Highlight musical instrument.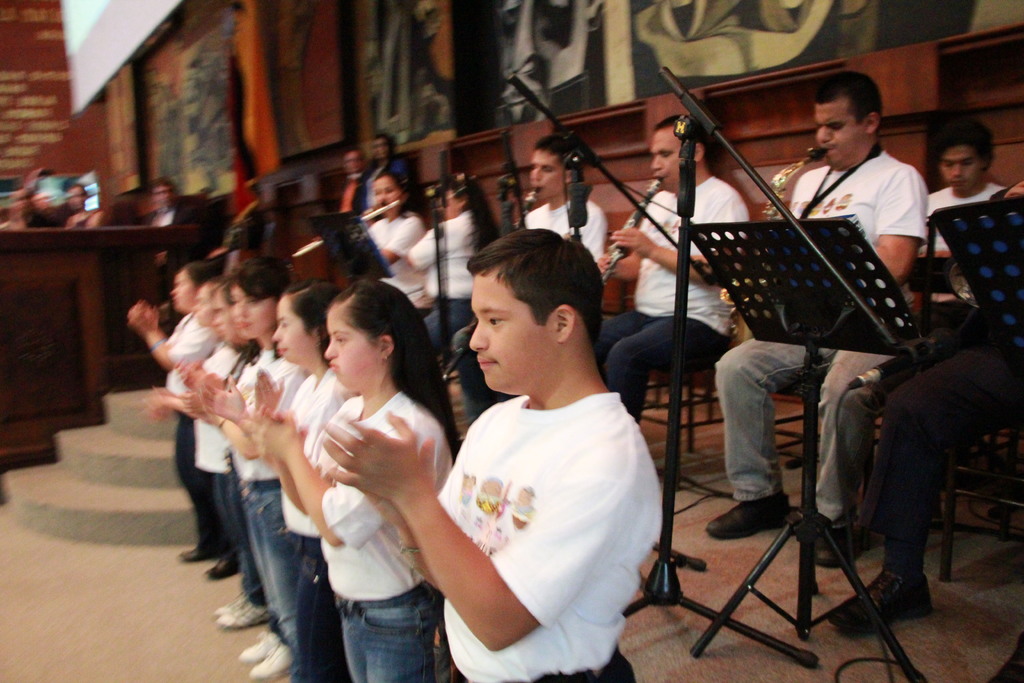
Highlighted region: (689,213,929,356).
